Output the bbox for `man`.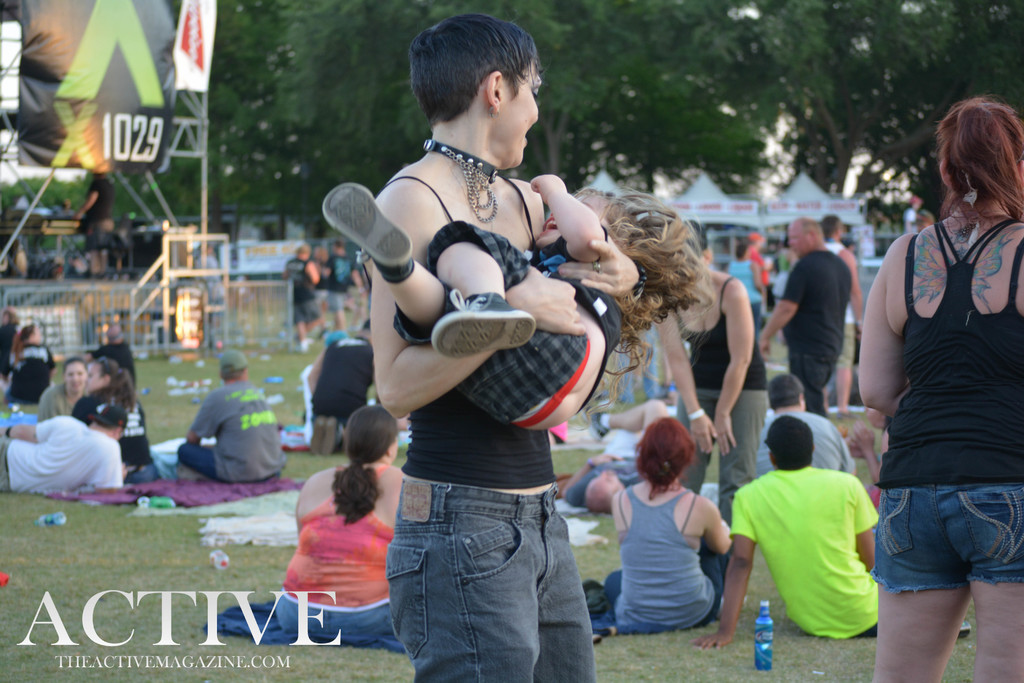
308 313 408 457.
